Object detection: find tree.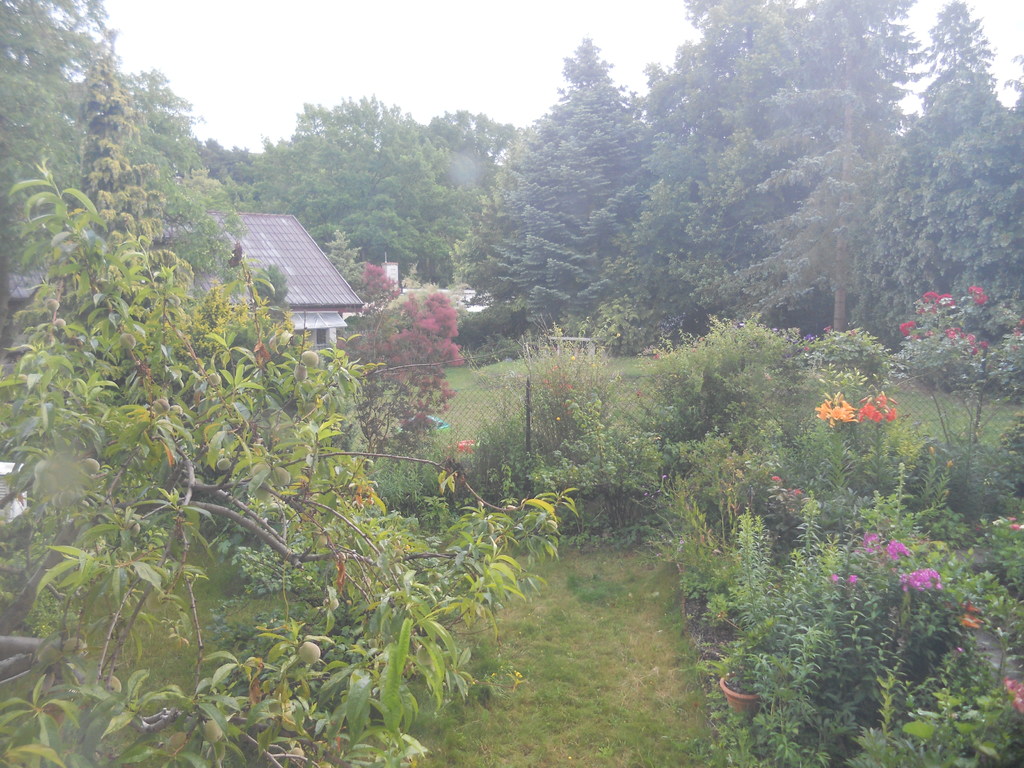
x1=199, y1=129, x2=282, y2=216.
